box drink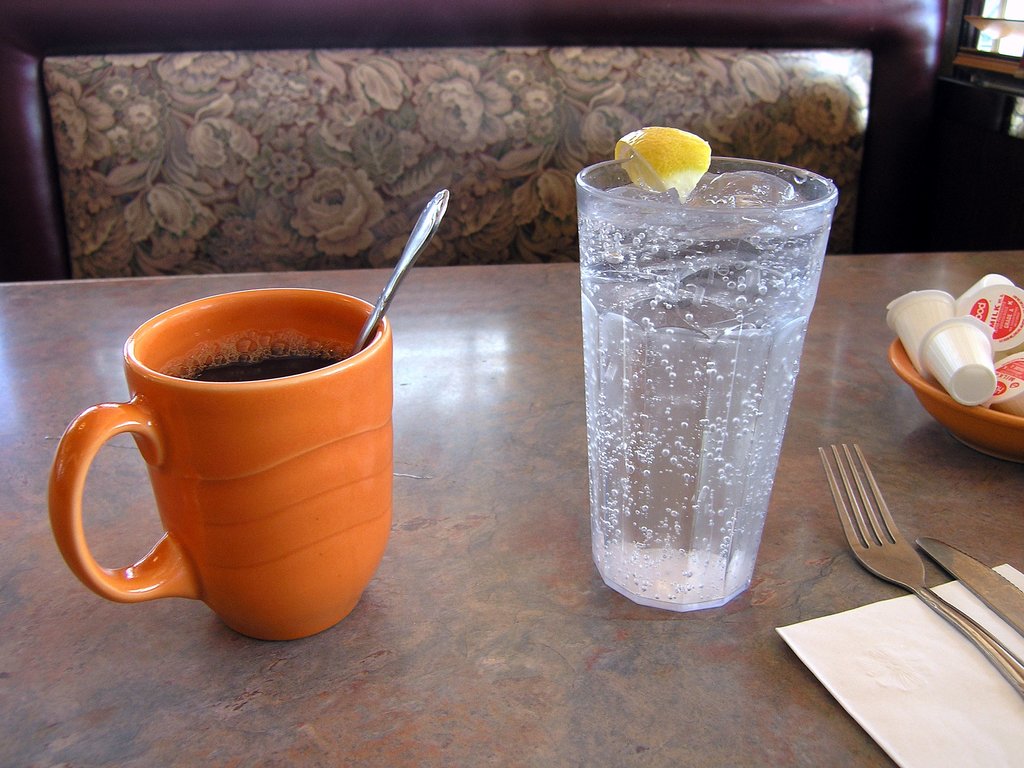
[left=581, top=175, right=831, bottom=613]
